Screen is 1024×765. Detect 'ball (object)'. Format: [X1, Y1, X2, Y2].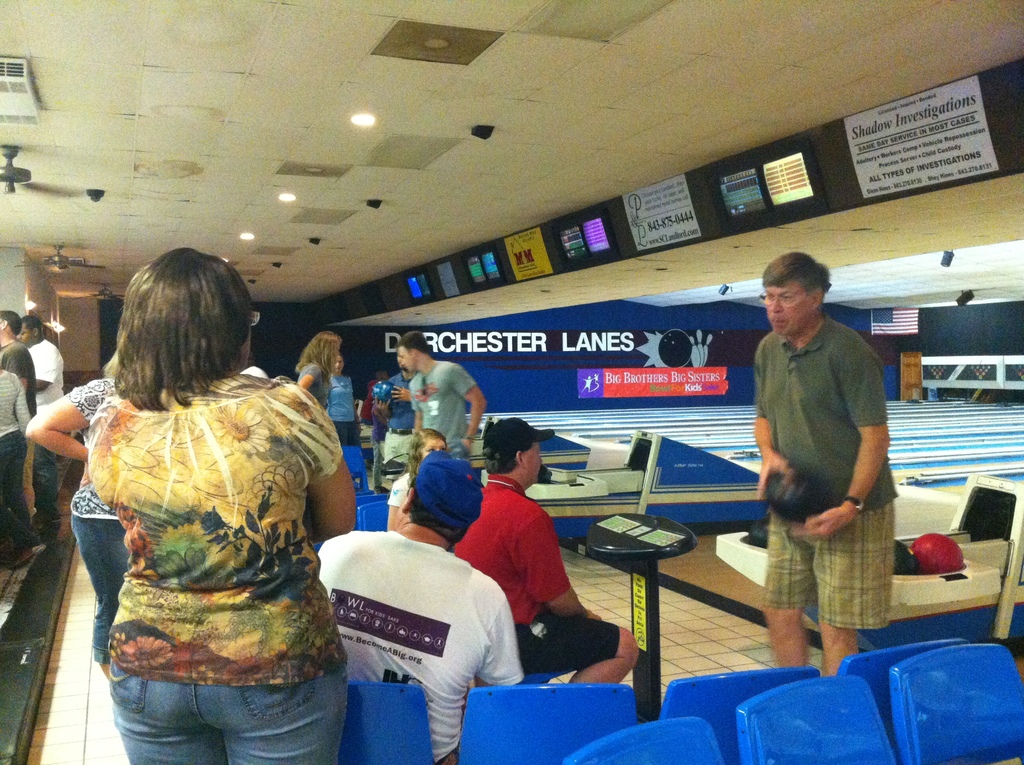
[764, 465, 834, 524].
